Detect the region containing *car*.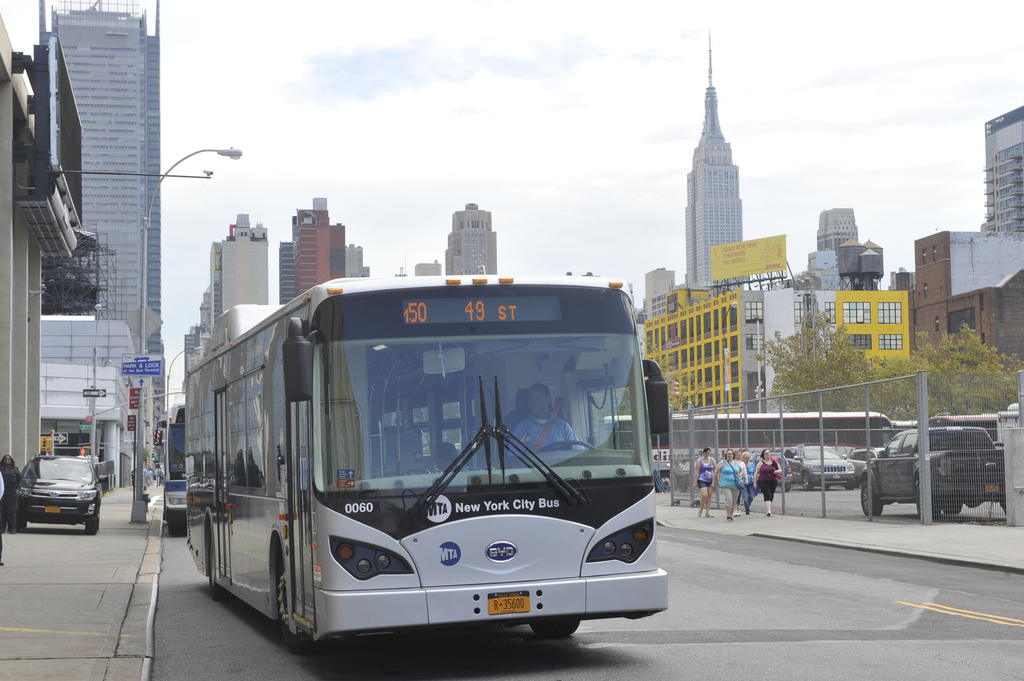
Rect(787, 445, 852, 487).
